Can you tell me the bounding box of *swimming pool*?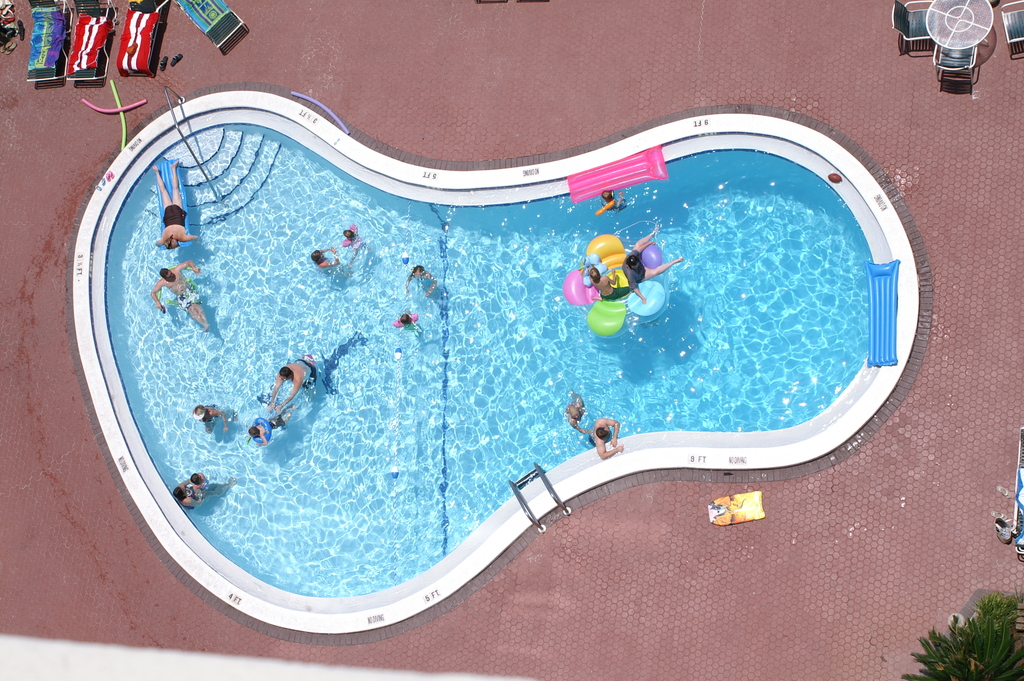
Rect(68, 88, 918, 637).
